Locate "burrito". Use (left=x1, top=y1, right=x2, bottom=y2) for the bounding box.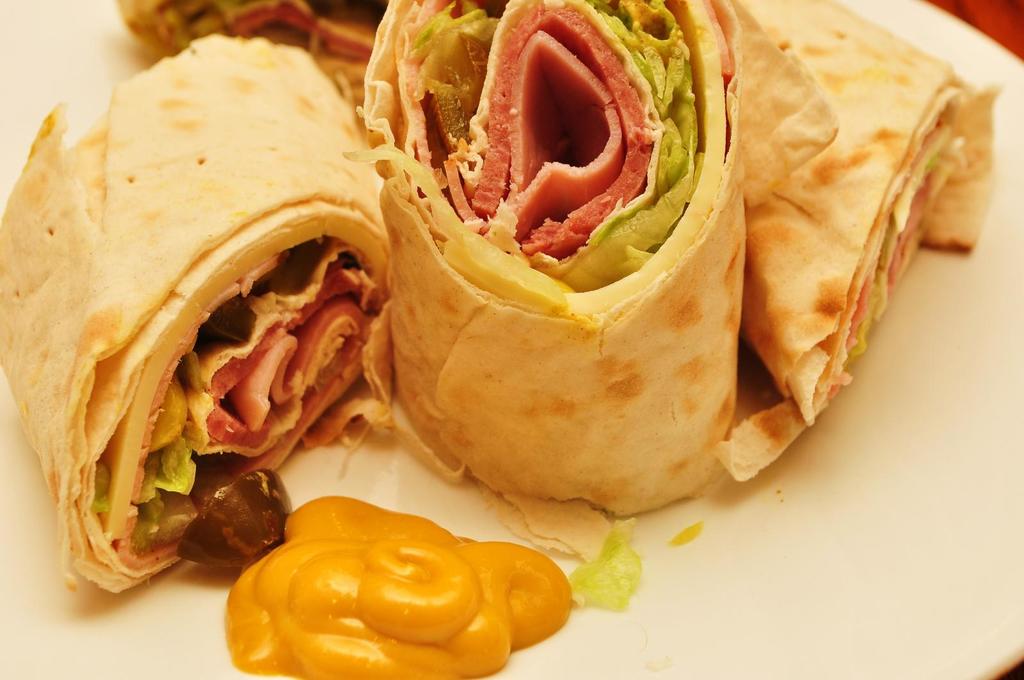
(left=712, top=0, right=993, bottom=483).
